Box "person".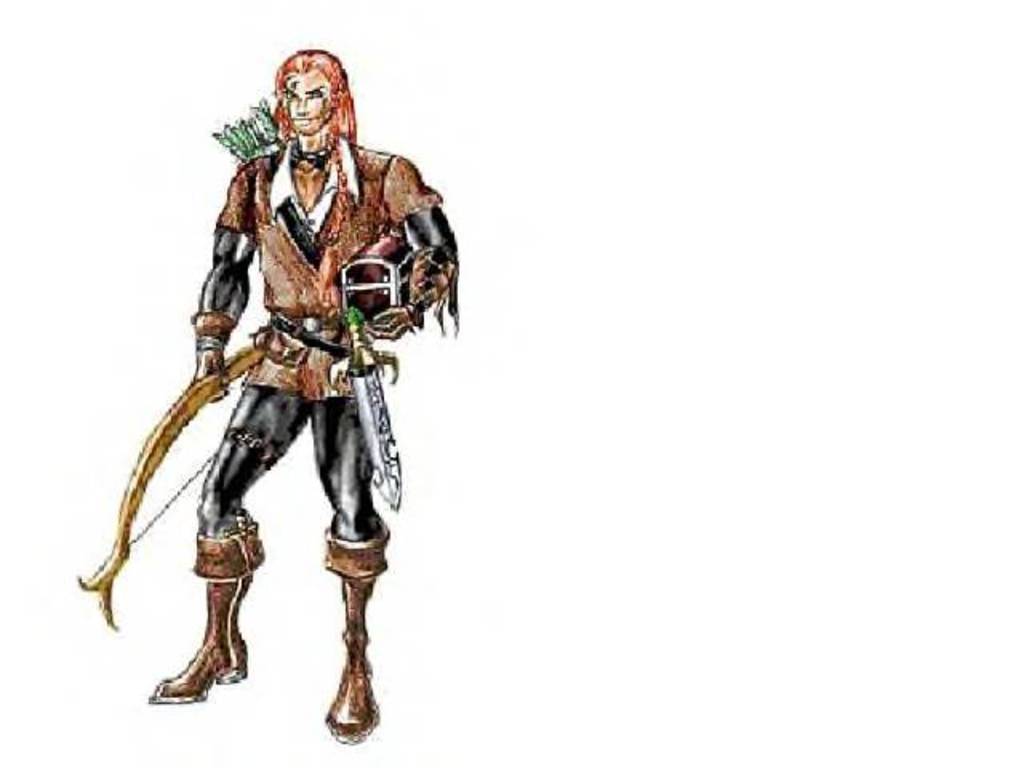
select_region(130, 82, 430, 750).
